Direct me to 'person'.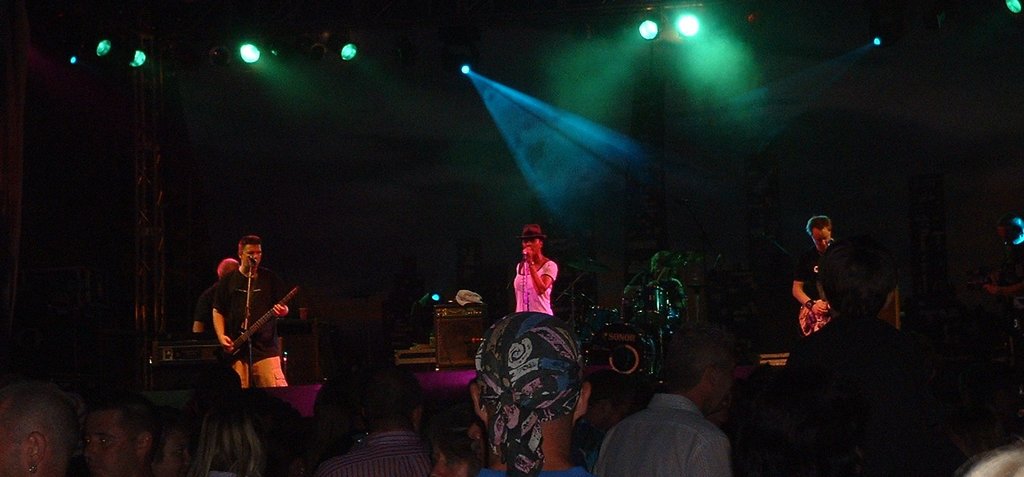
Direction: l=483, t=314, r=586, b=476.
